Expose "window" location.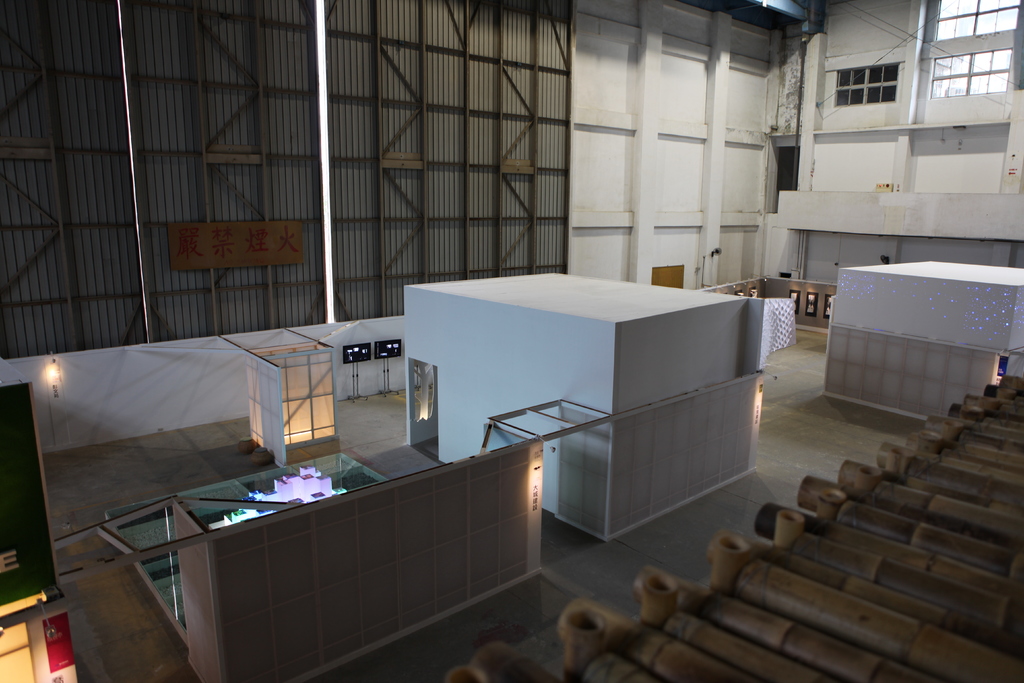
Exposed at 928:0:1021:96.
